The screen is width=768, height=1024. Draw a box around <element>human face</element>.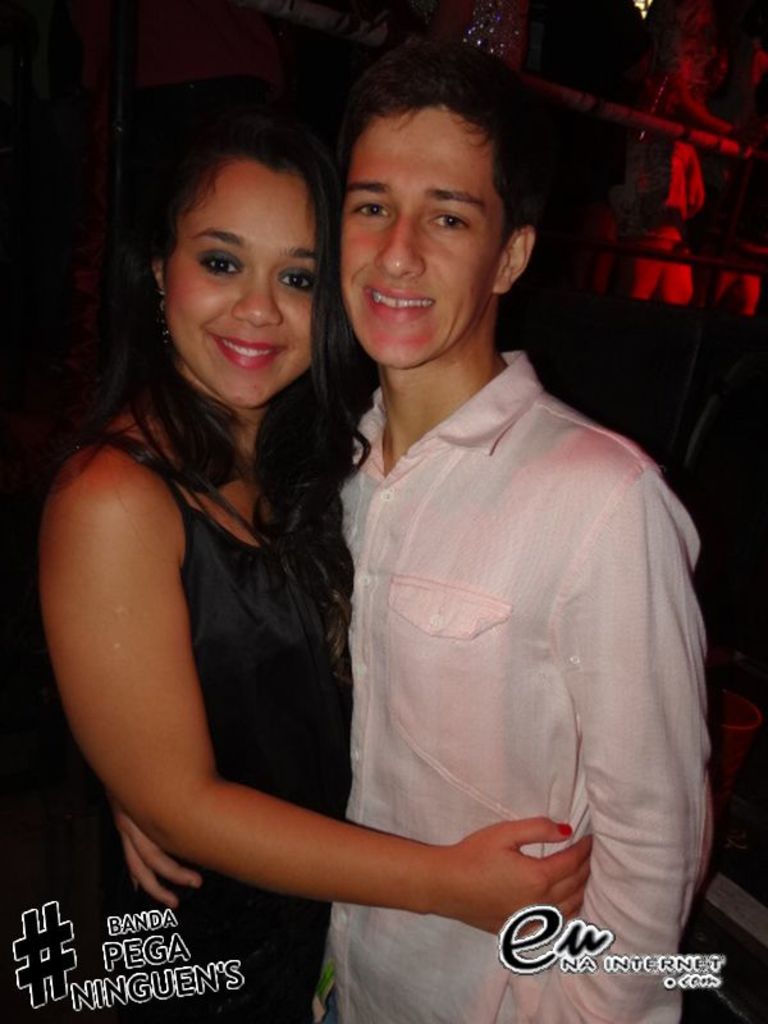
x1=172, y1=155, x2=323, y2=403.
